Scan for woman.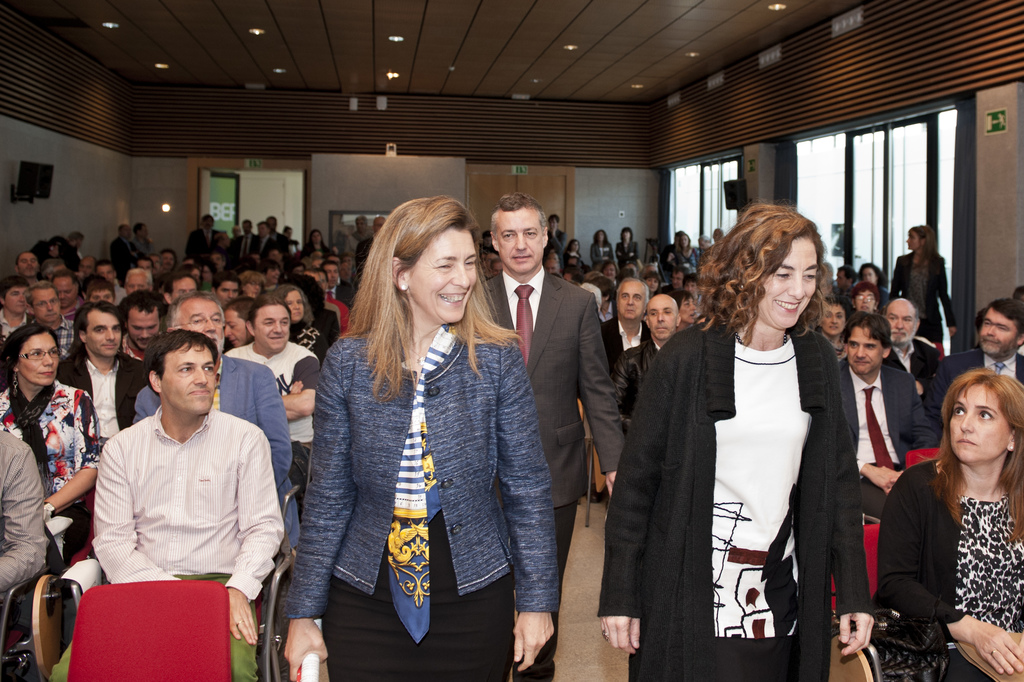
Scan result: [668, 237, 700, 273].
